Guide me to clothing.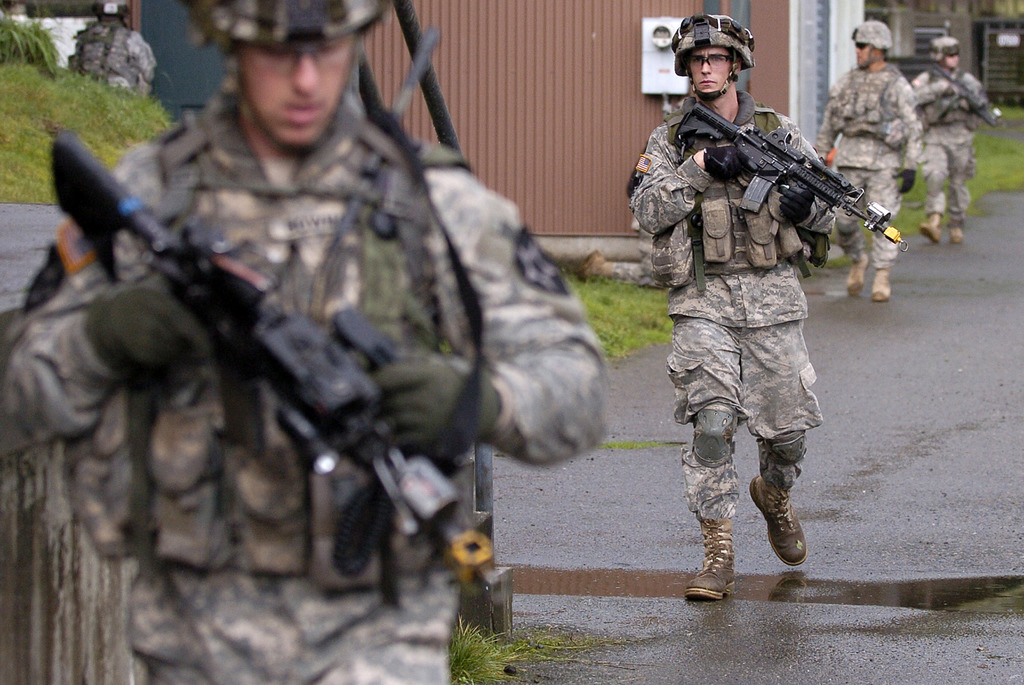
Guidance: <box>2,78,614,684</box>.
